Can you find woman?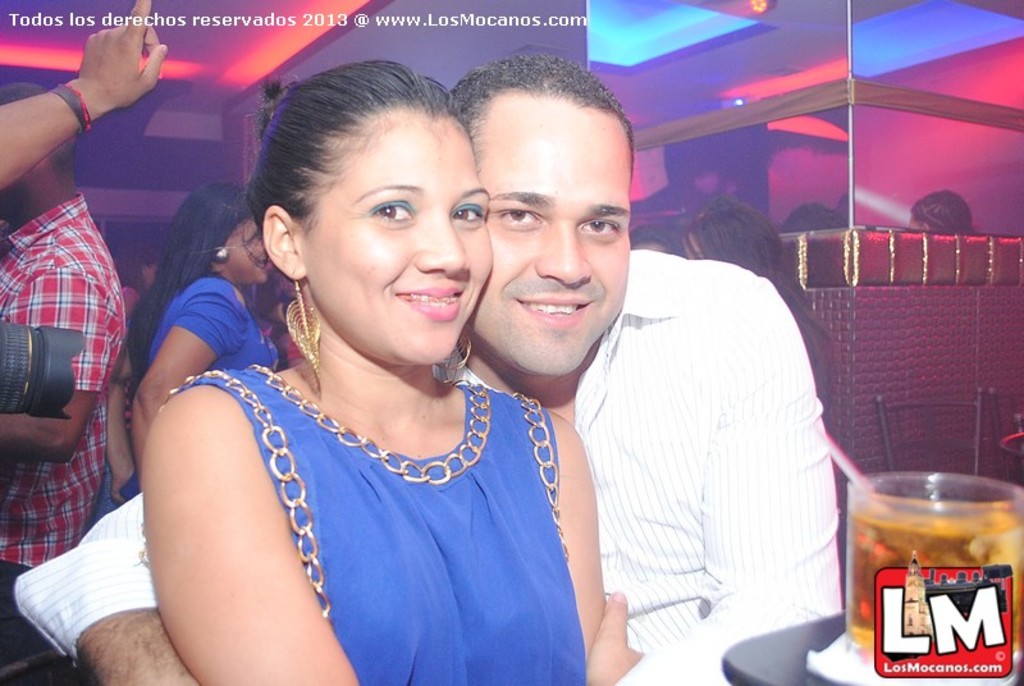
Yes, bounding box: bbox=[114, 187, 291, 498].
